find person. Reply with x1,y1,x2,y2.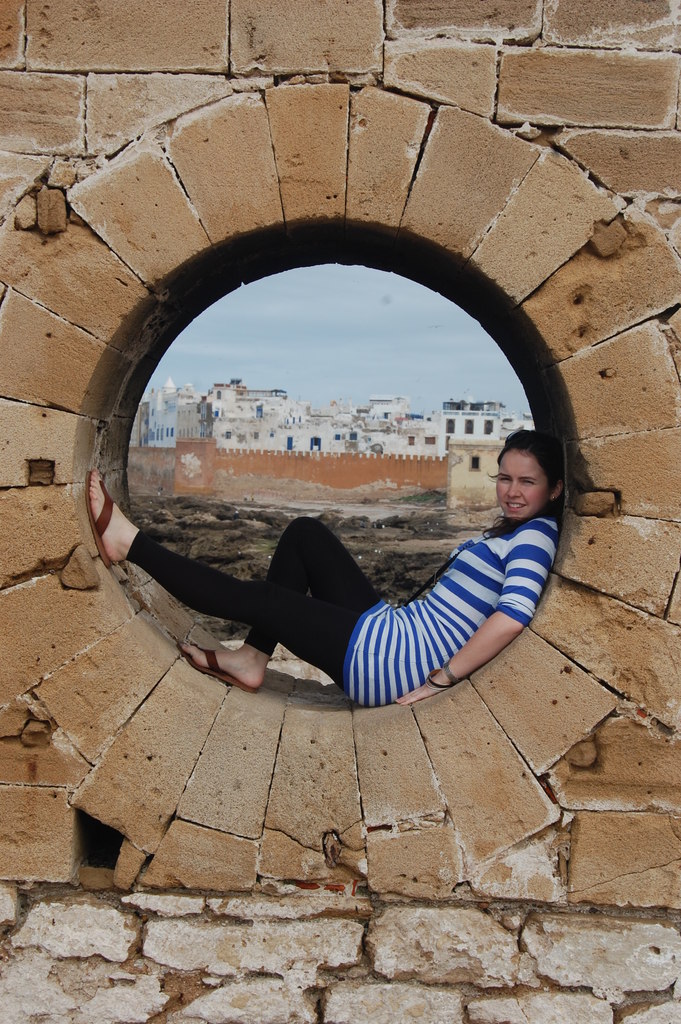
119,420,568,707.
